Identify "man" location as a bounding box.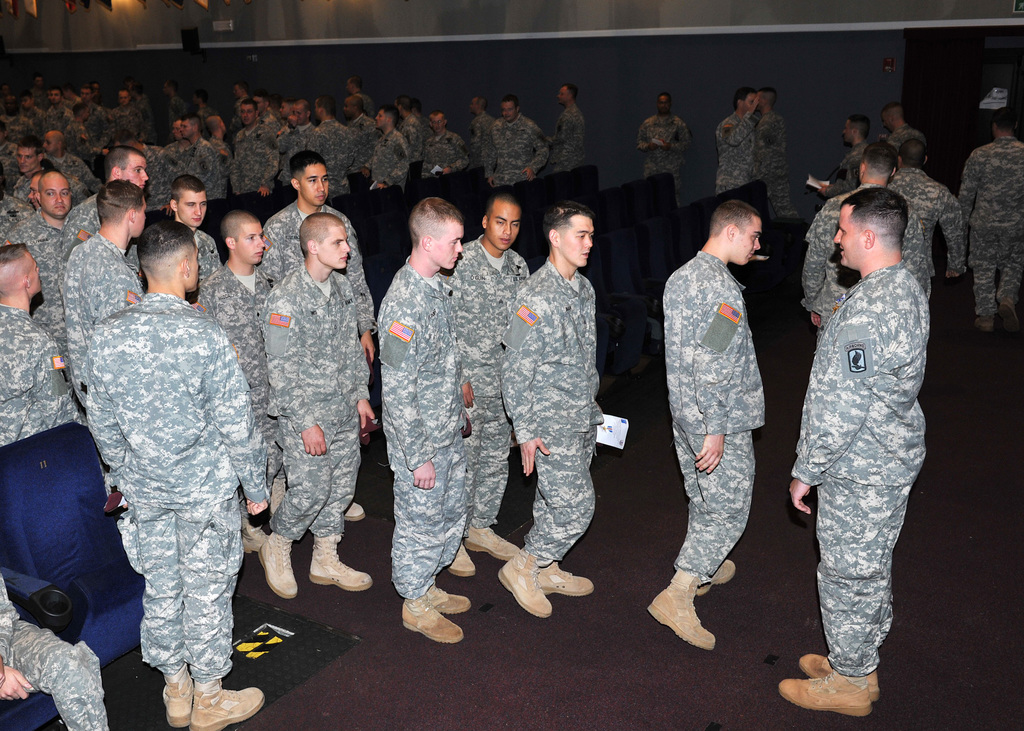
<bbox>493, 200, 595, 622</bbox>.
